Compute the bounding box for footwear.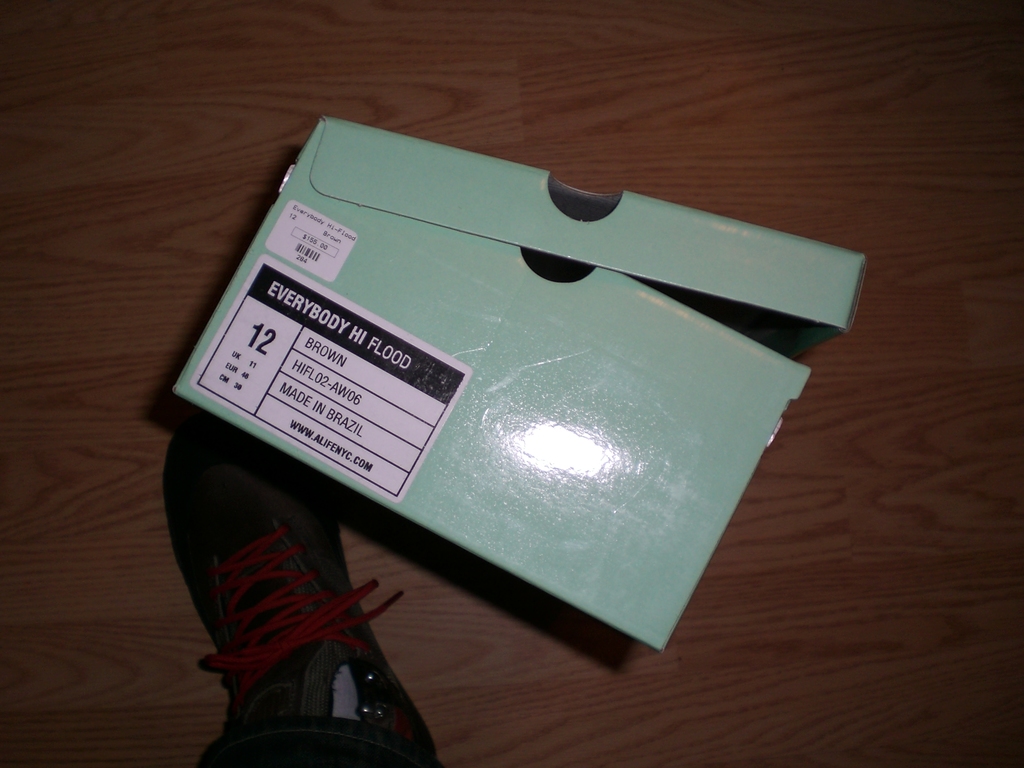
x1=188 y1=490 x2=402 y2=764.
